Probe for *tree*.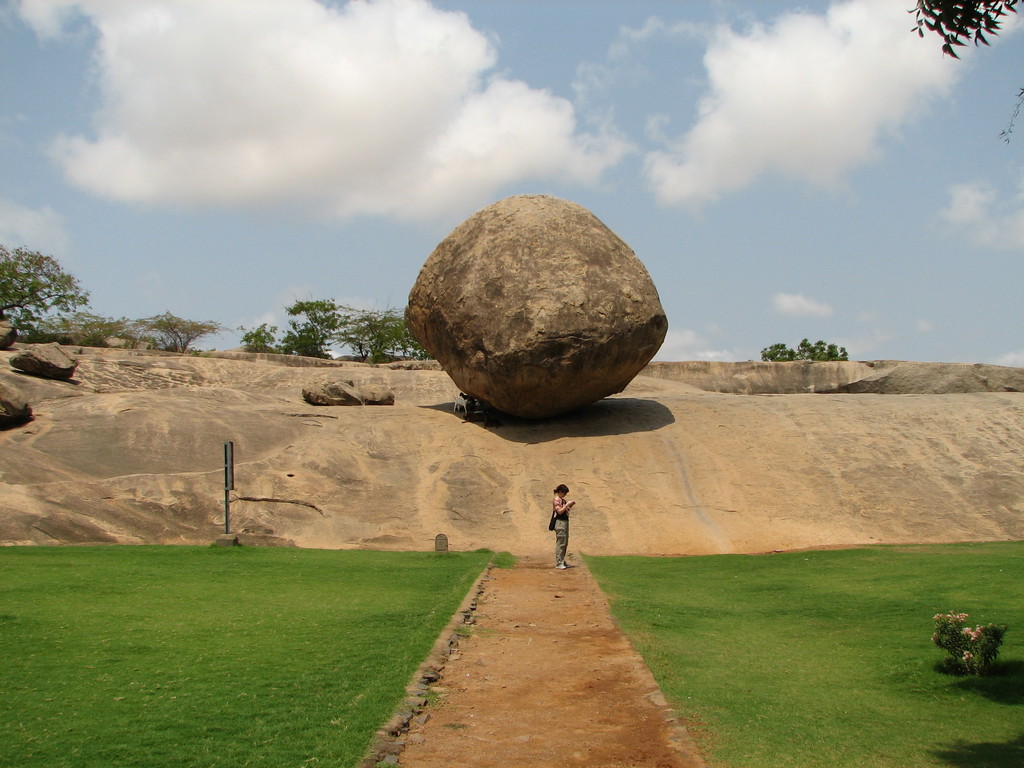
Probe result: left=2, top=231, right=80, bottom=344.
